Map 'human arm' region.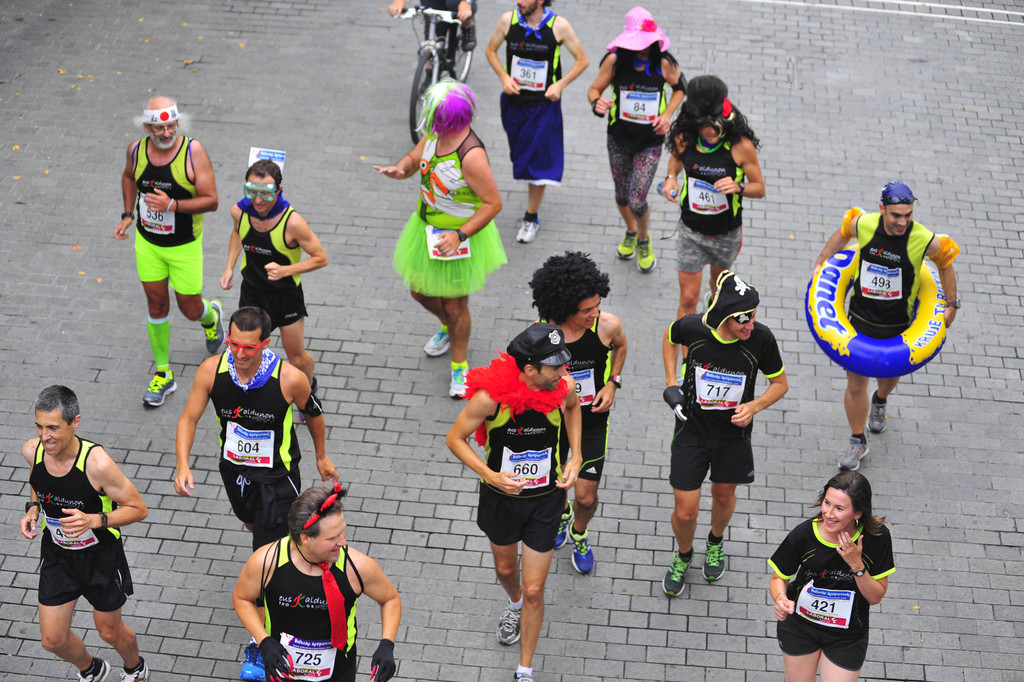
Mapped to (664,101,685,208).
